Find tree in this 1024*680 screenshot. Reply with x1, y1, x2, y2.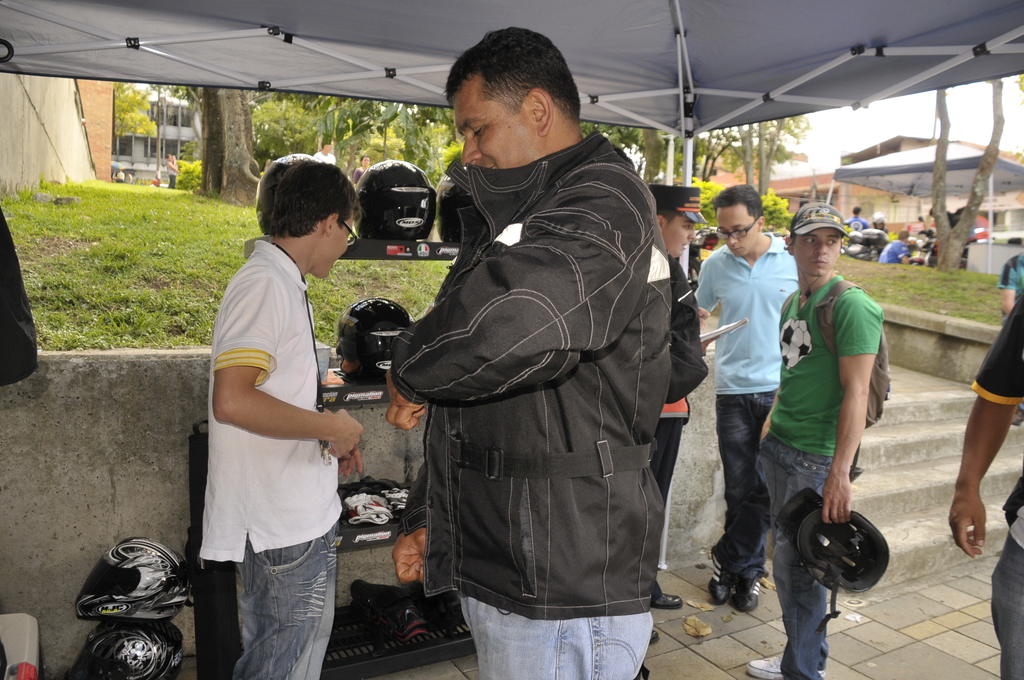
926, 77, 1011, 273.
